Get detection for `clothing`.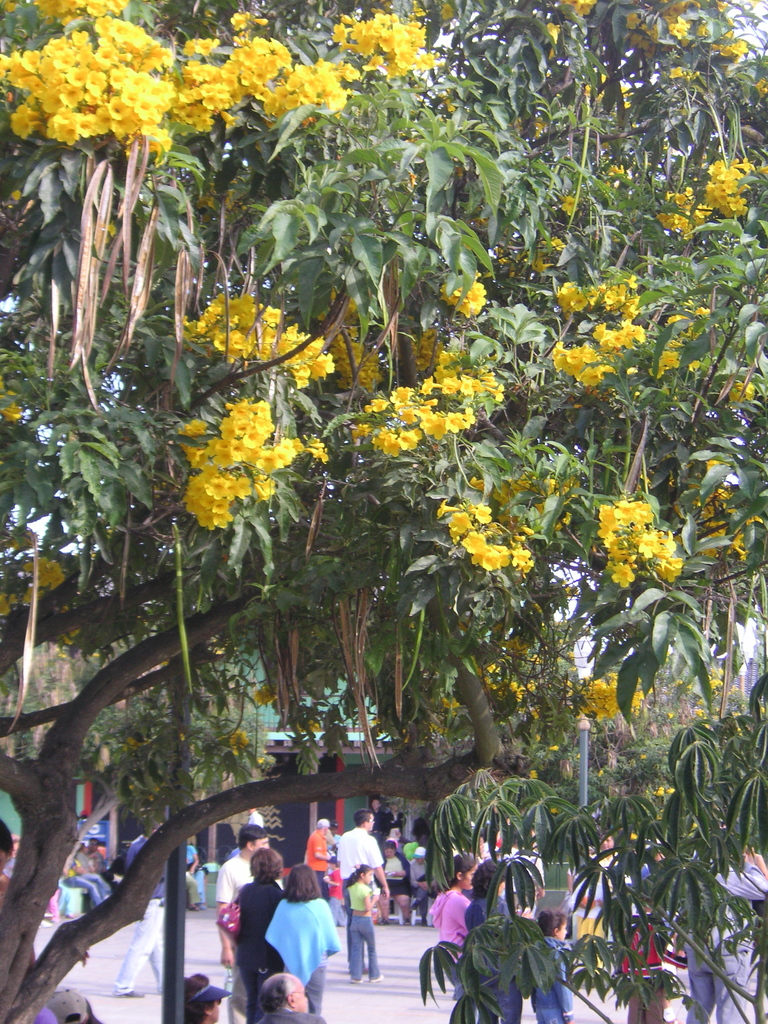
Detection: <region>603, 909, 673, 1023</region>.
